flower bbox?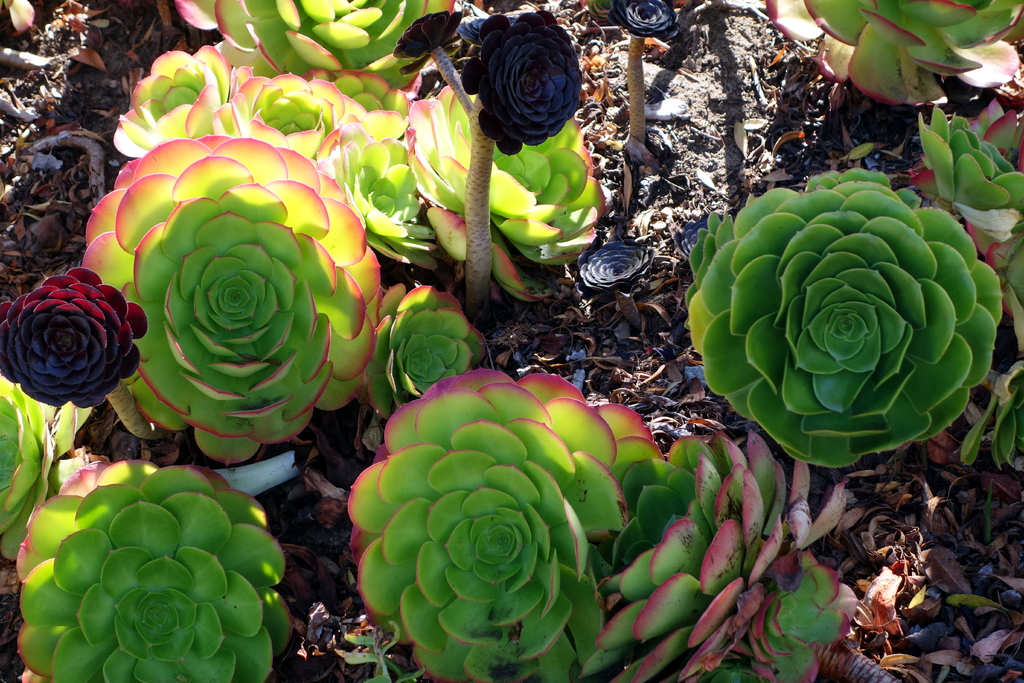
79, 136, 376, 467
